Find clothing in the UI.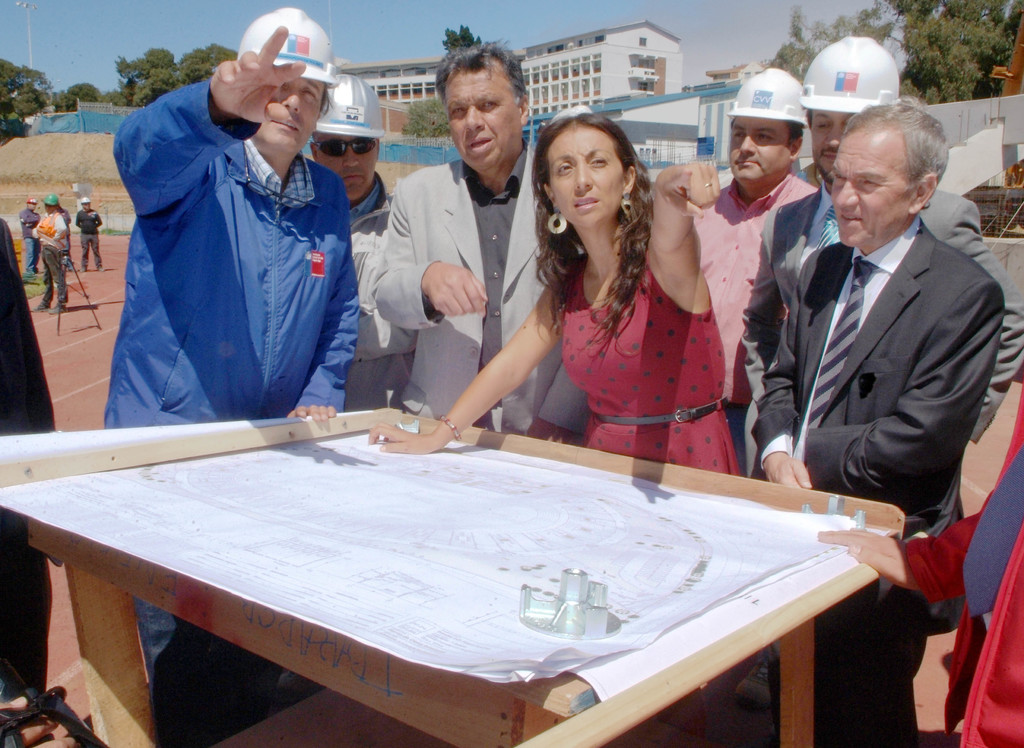
UI element at bbox=(343, 180, 423, 418).
